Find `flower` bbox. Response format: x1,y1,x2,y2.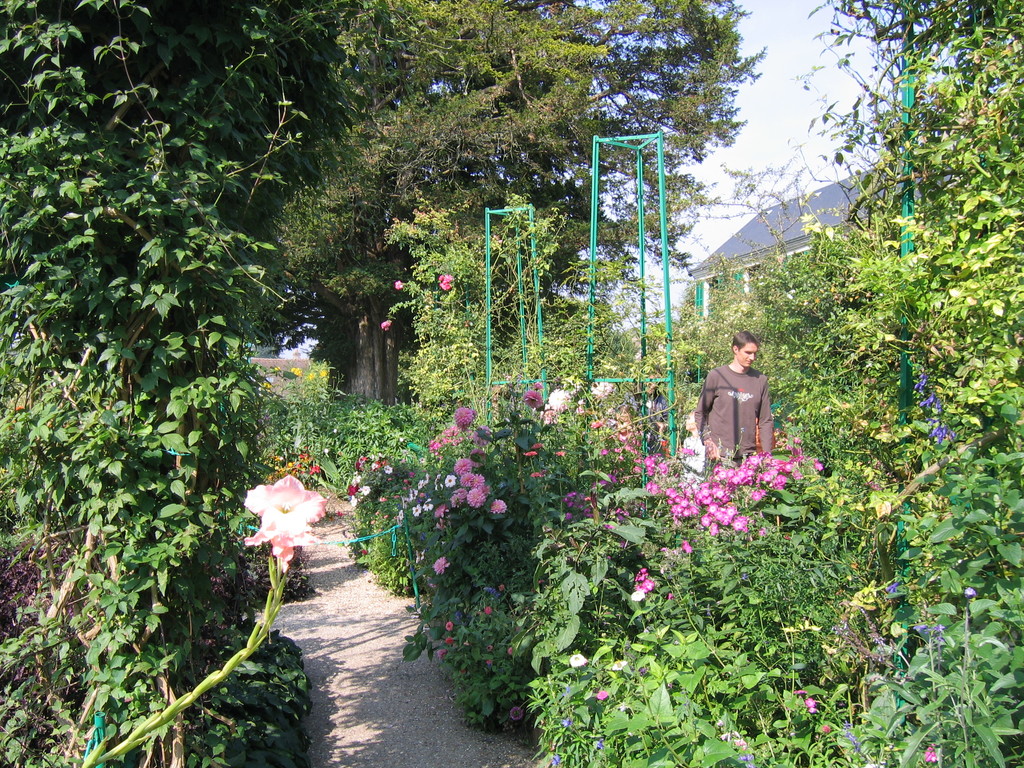
509,706,520,719.
